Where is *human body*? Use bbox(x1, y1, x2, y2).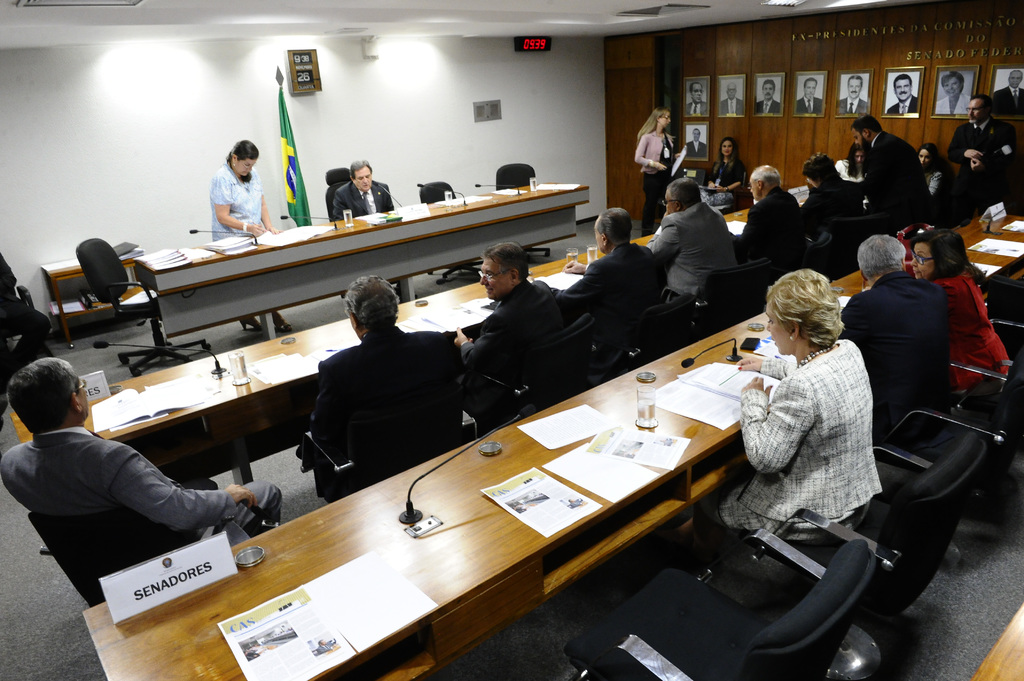
bbox(948, 86, 1018, 218).
